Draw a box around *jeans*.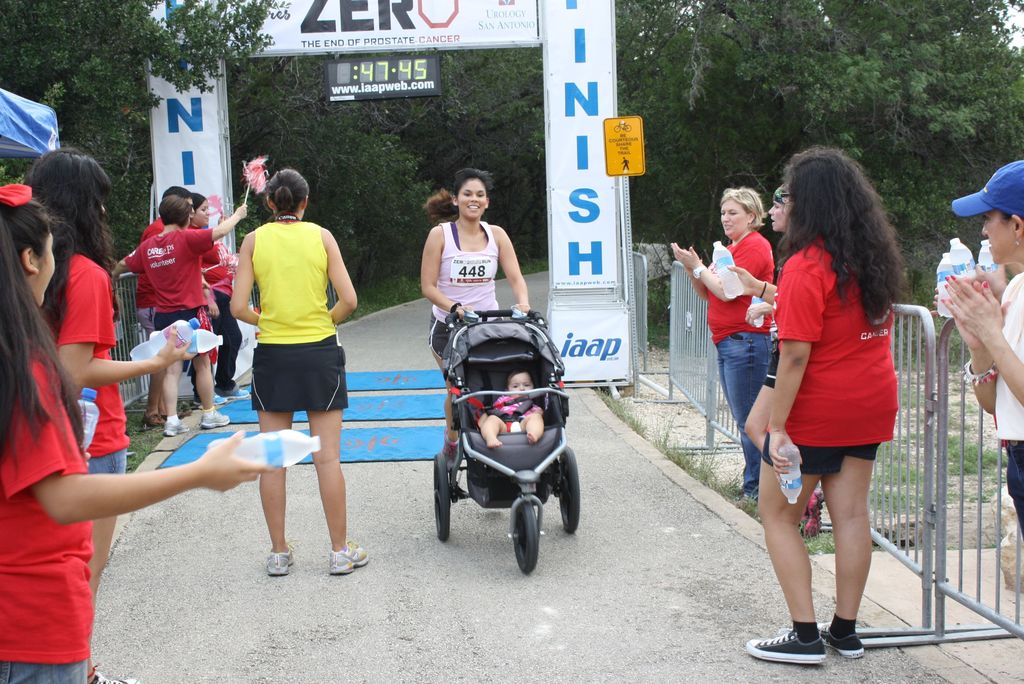
x1=718, y1=329, x2=771, y2=495.
